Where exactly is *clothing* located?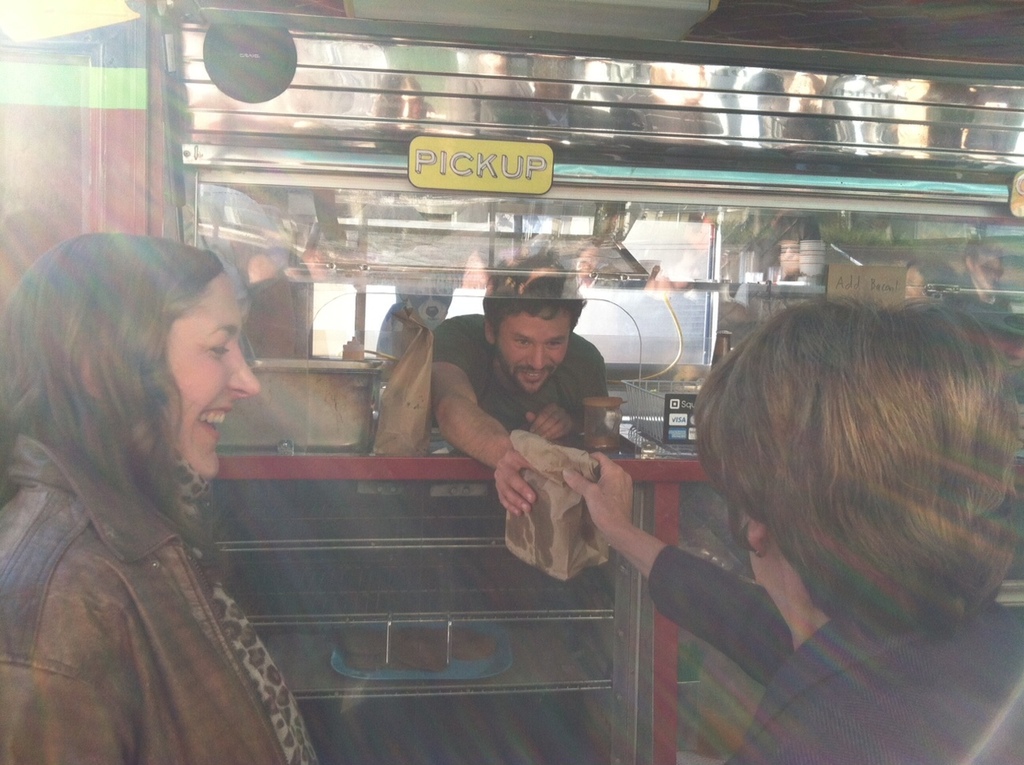
Its bounding box is bbox=(430, 307, 615, 463).
